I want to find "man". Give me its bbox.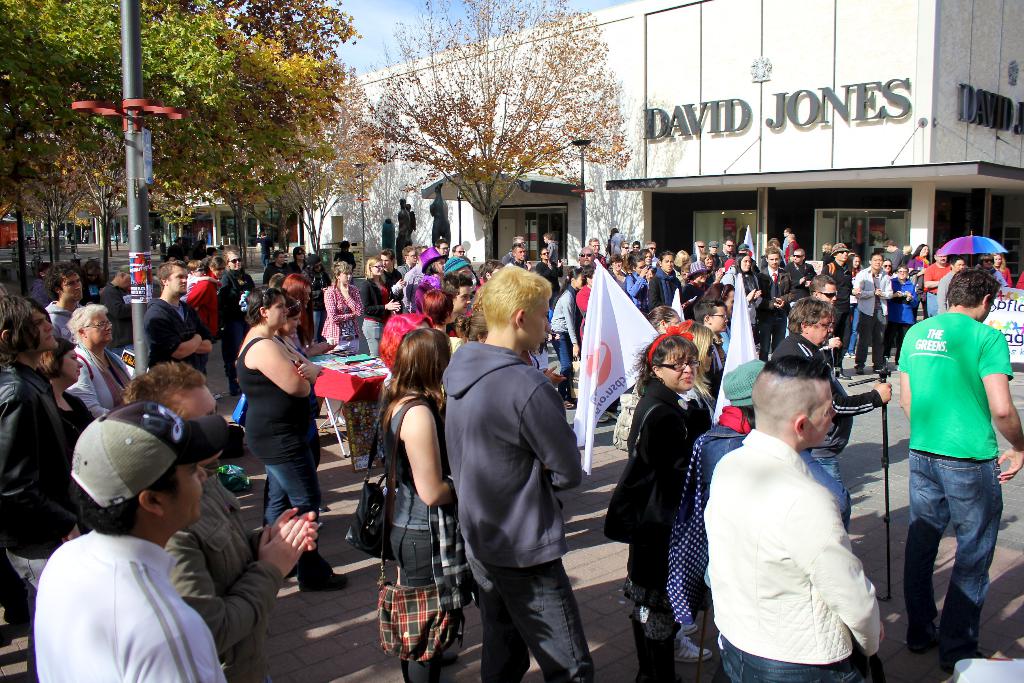
locate(715, 236, 736, 267).
